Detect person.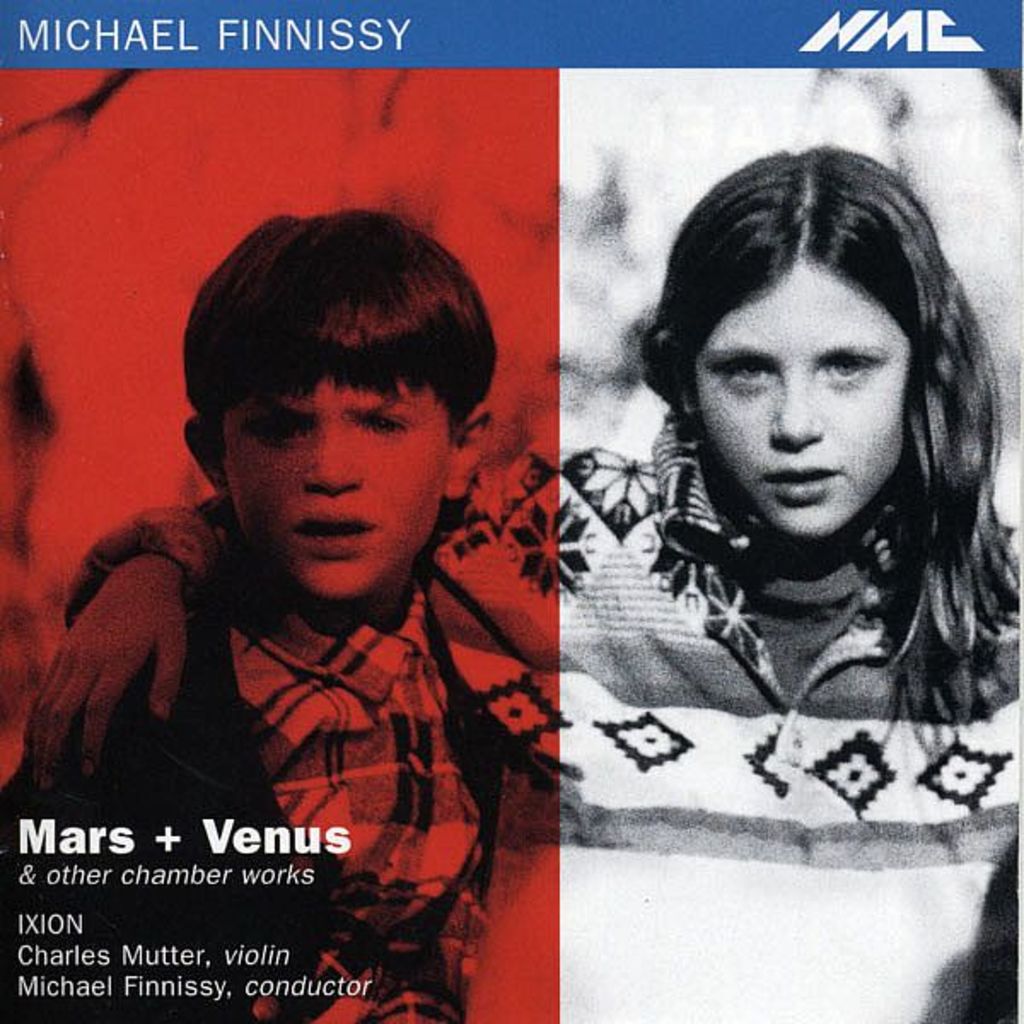
Detected at l=608, t=121, r=995, b=855.
